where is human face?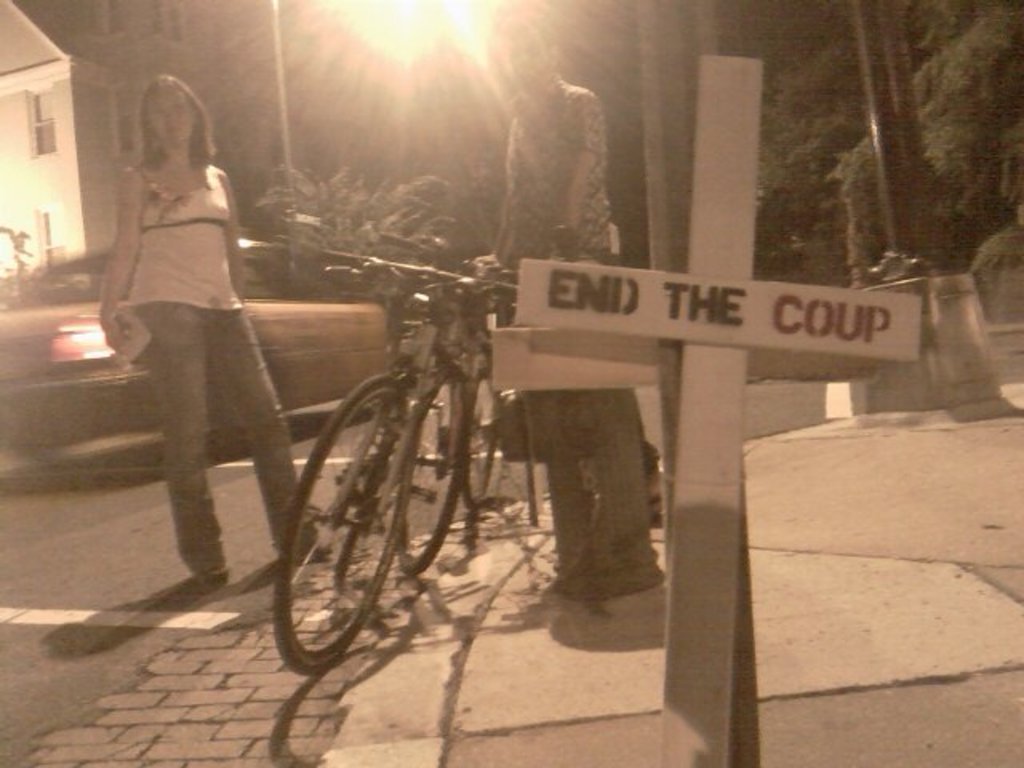
bbox=[501, 21, 554, 90].
